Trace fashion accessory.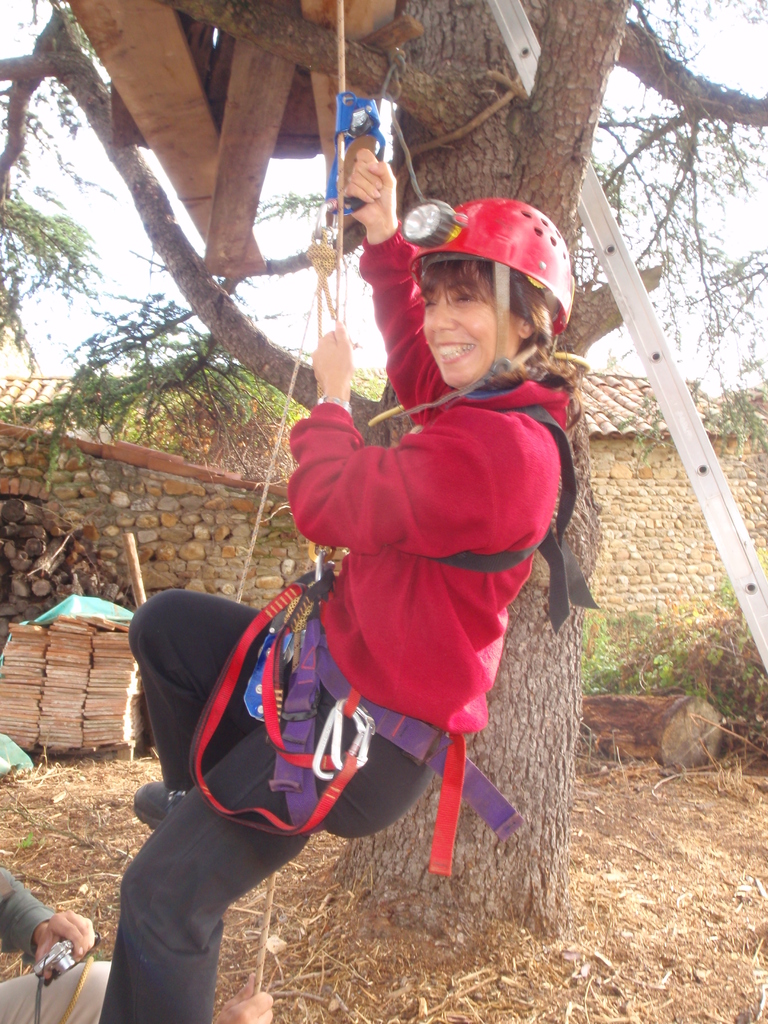
Traced to 319 400 350 409.
